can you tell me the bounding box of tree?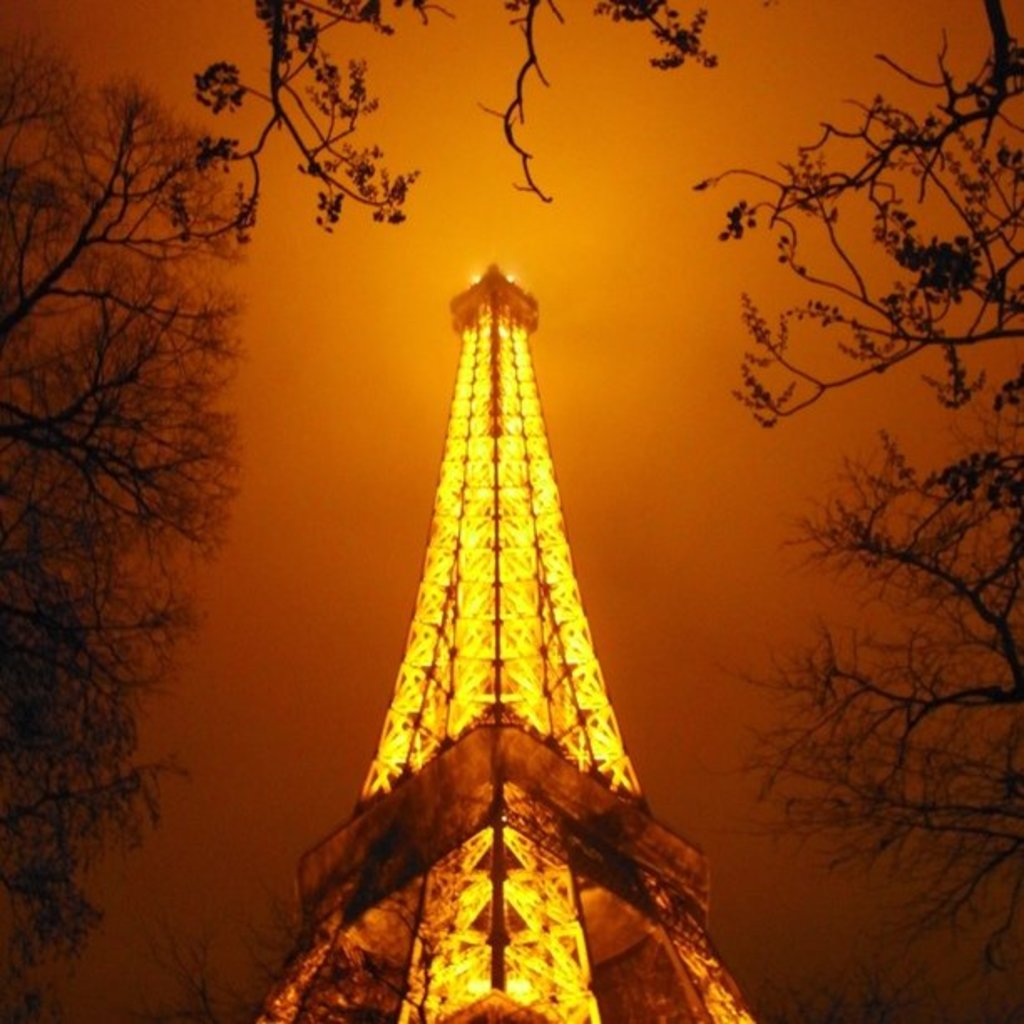
154/0/735/212.
